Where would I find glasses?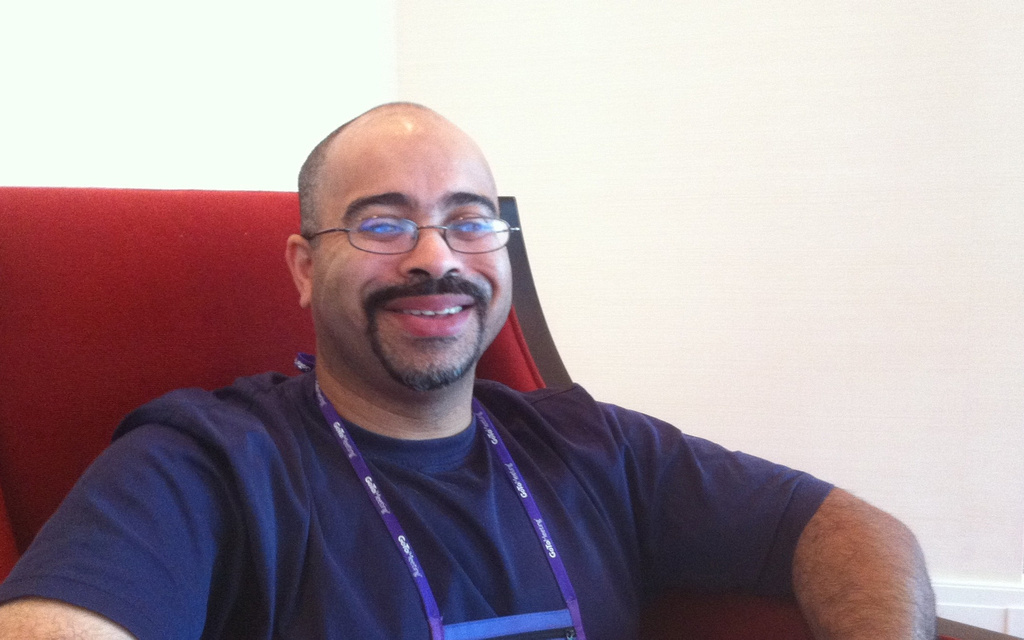
At detection(297, 210, 522, 257).
